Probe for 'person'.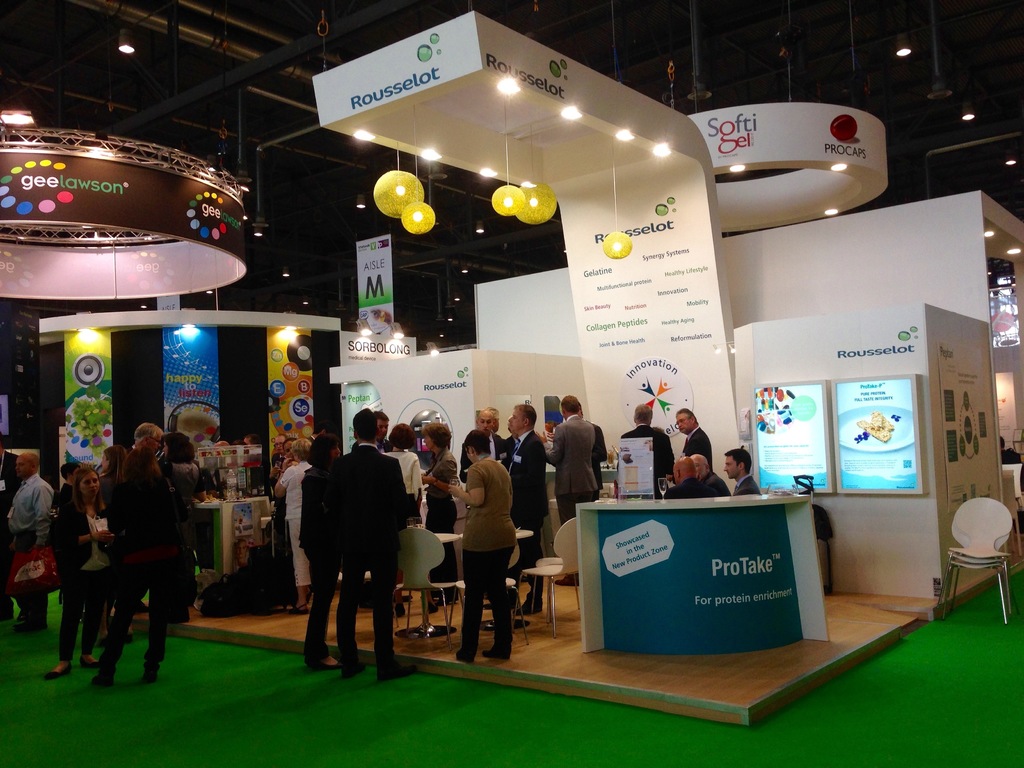
Probe result: 548/397/602/583.
